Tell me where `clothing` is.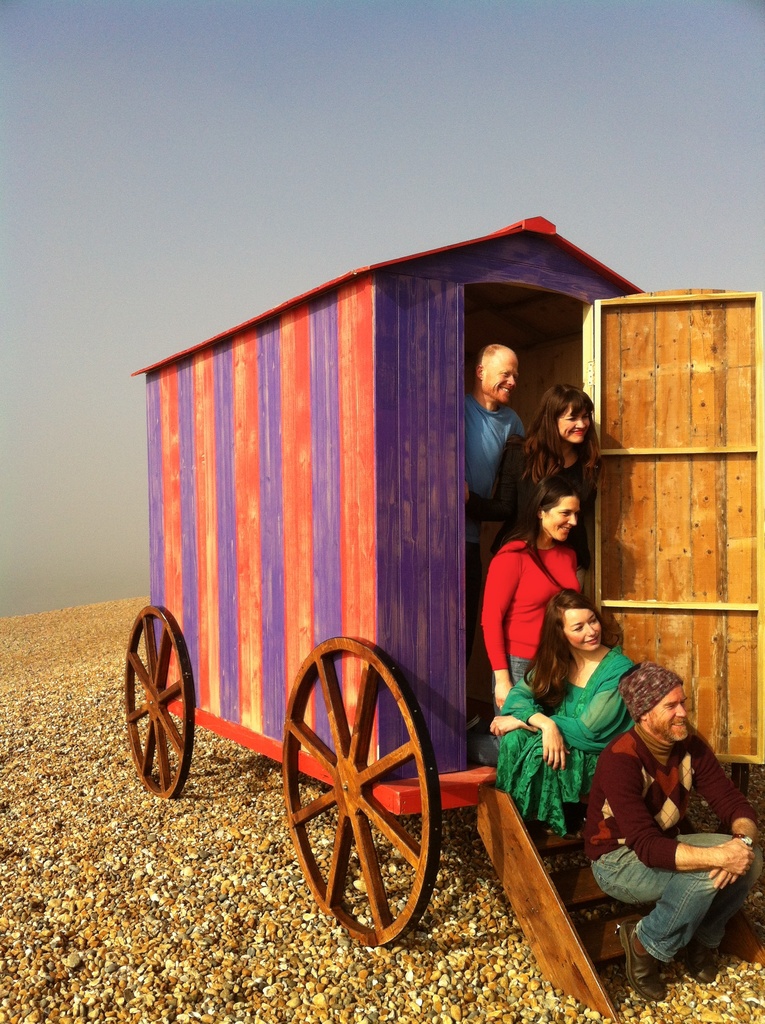
`clothing` is at [511,632,650,838].
